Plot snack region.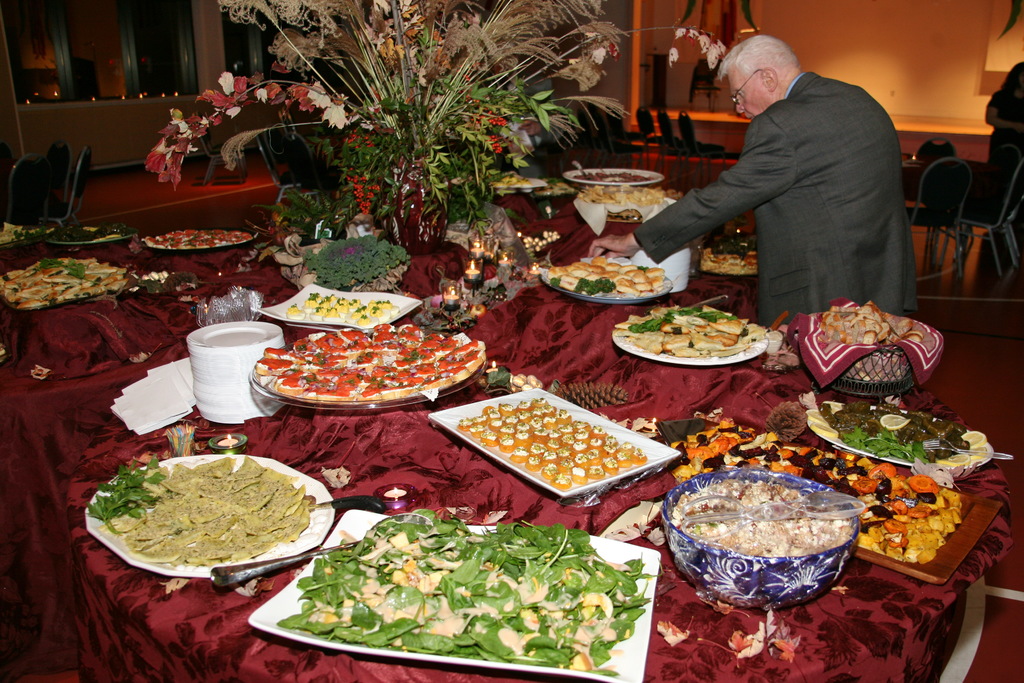
Plotted at l=96, t=455, r=321, b=592.
